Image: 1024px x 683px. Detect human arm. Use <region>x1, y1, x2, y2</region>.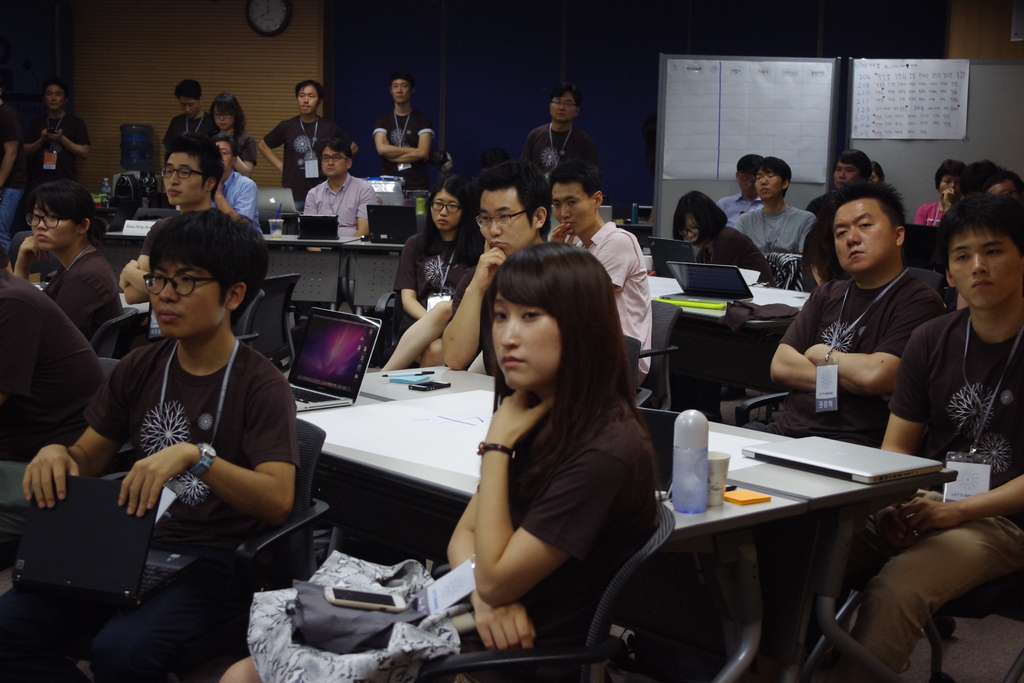
<region>801, 294, 943, 384</region>.
